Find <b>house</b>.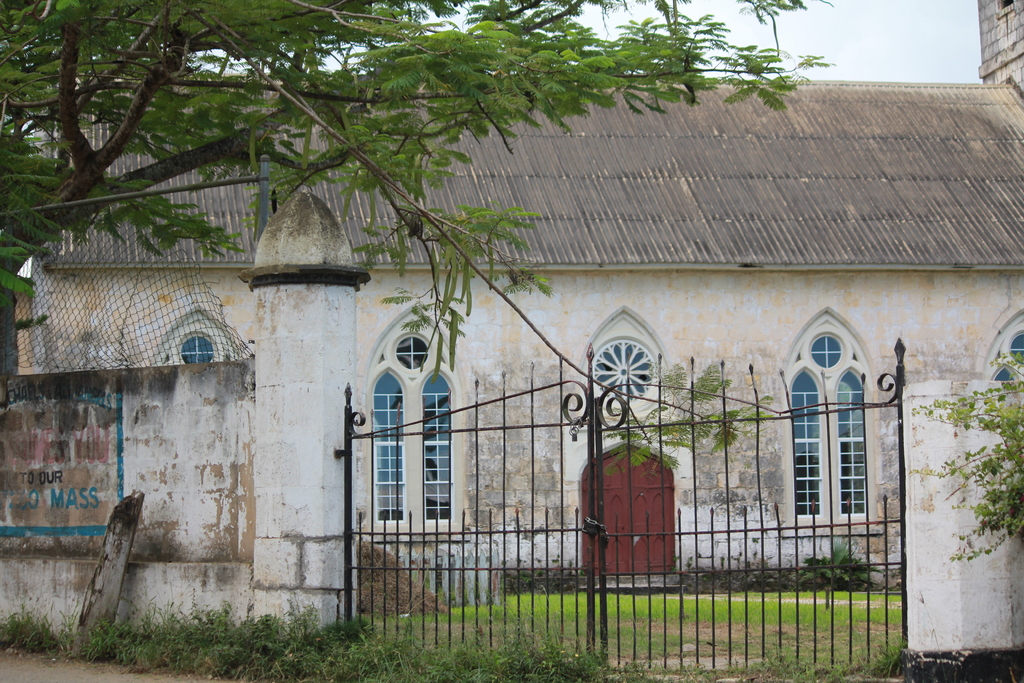
<bbox>4, 10, 982, 646</bbox>.
